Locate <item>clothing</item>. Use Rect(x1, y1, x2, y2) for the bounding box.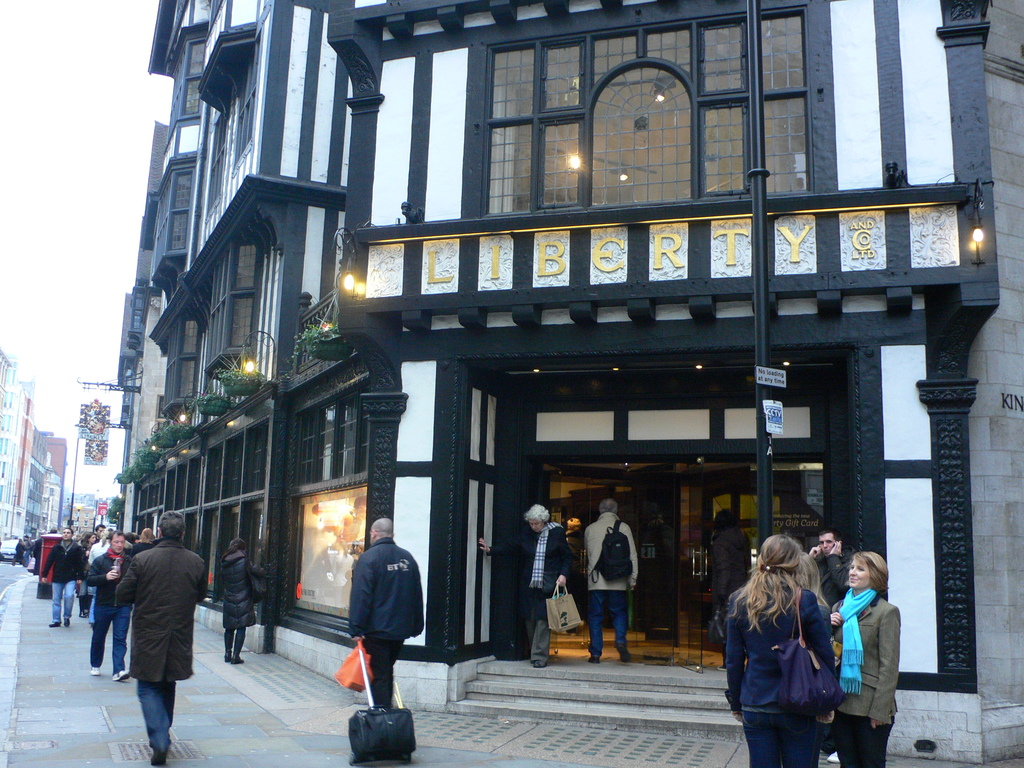
Rect(564, 529, 586, 631).
